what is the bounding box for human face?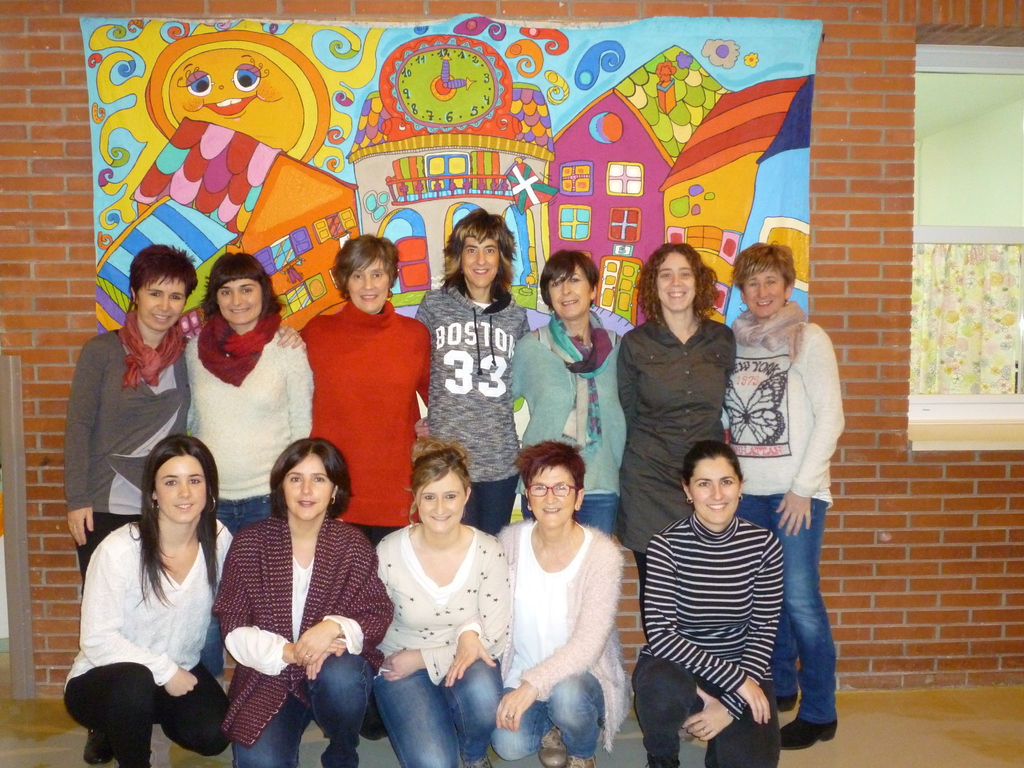
<region>282, 452, 334, 521</region>.
